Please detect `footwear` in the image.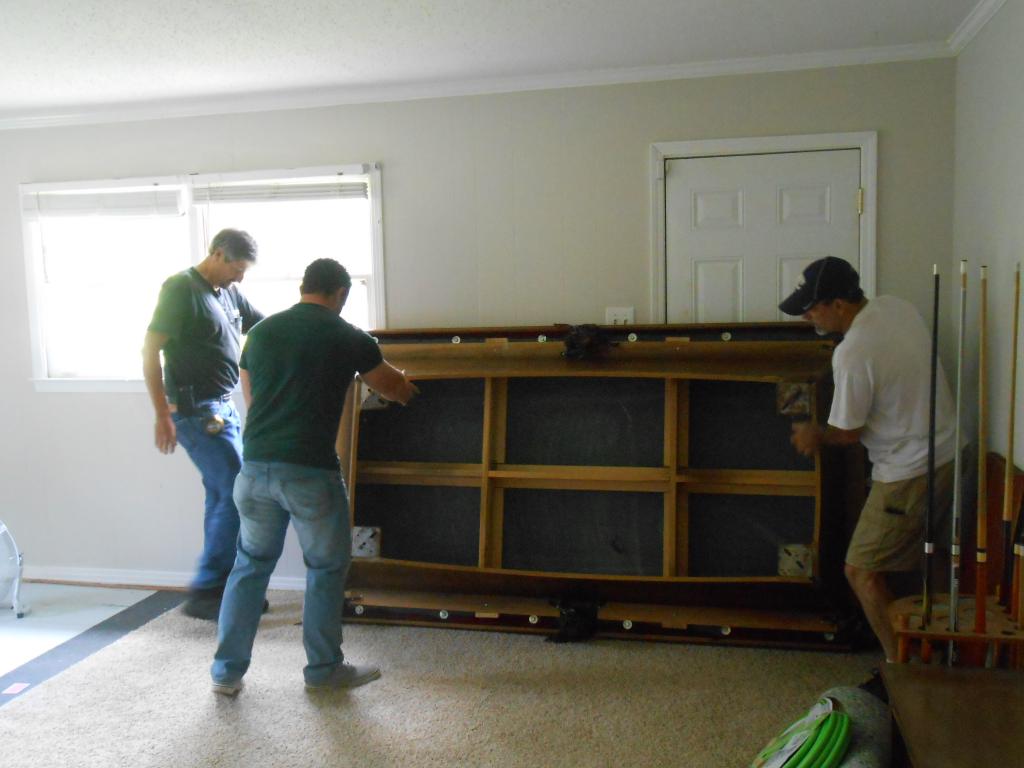
bbox=(865, 664, 890, 700).
